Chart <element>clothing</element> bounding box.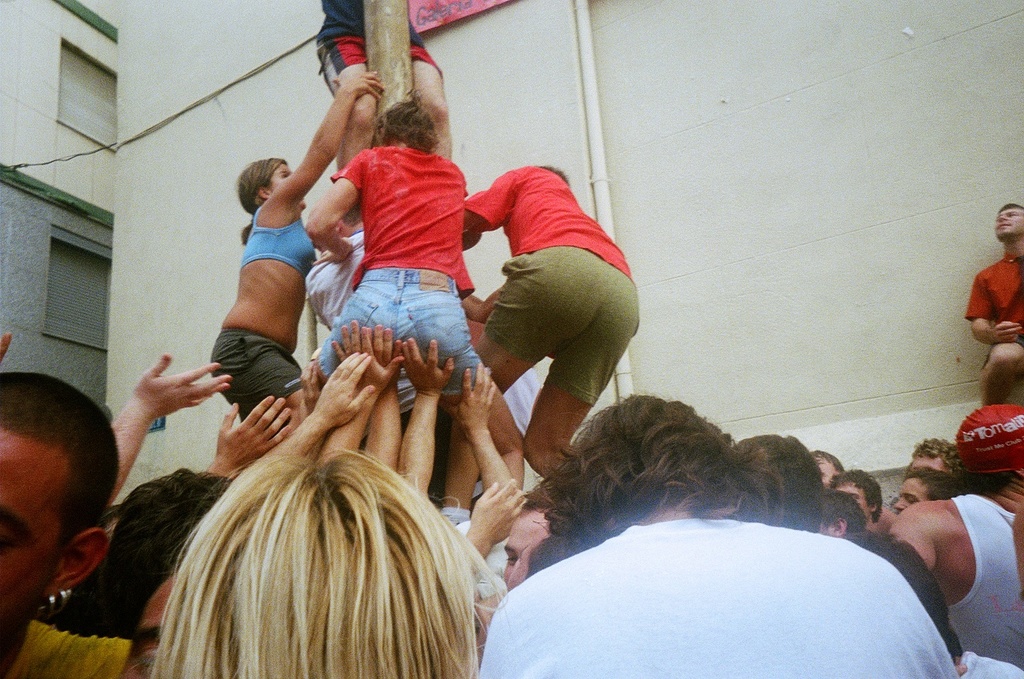
Charted: 477 510 952 678.
